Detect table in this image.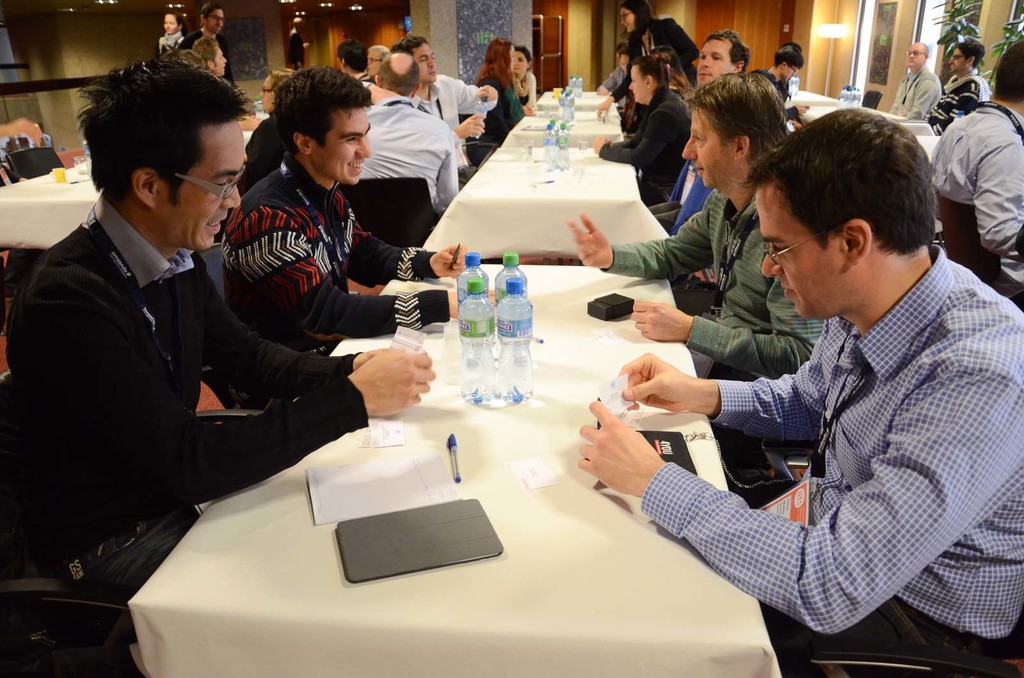
Detection: [171,274,835,677].
